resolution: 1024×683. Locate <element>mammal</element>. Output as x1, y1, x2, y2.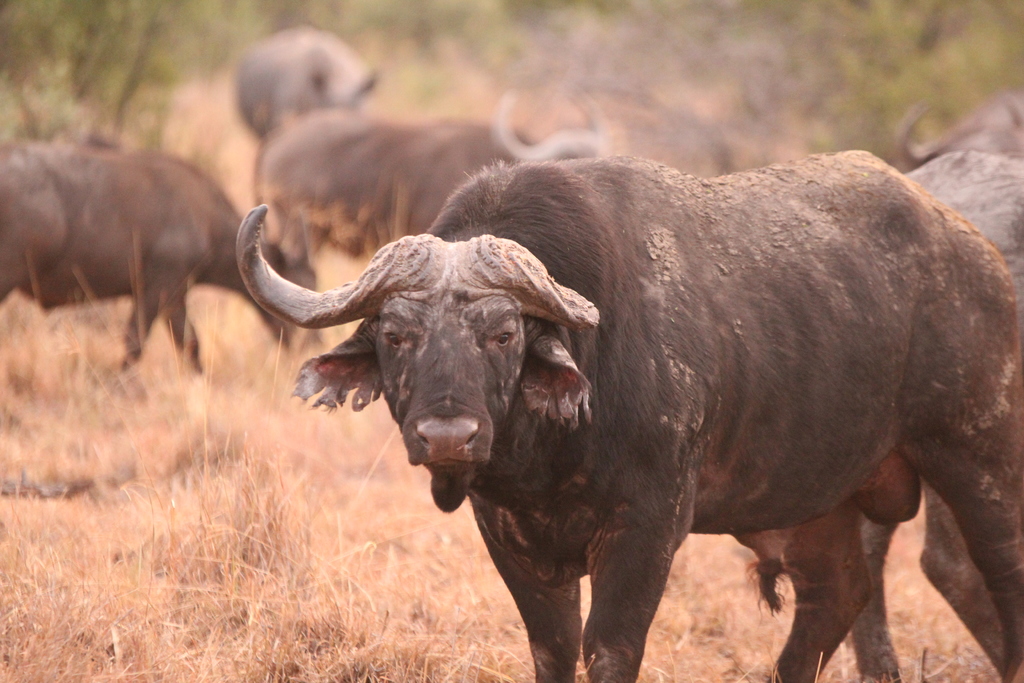
214, 154, 1023, 682.
